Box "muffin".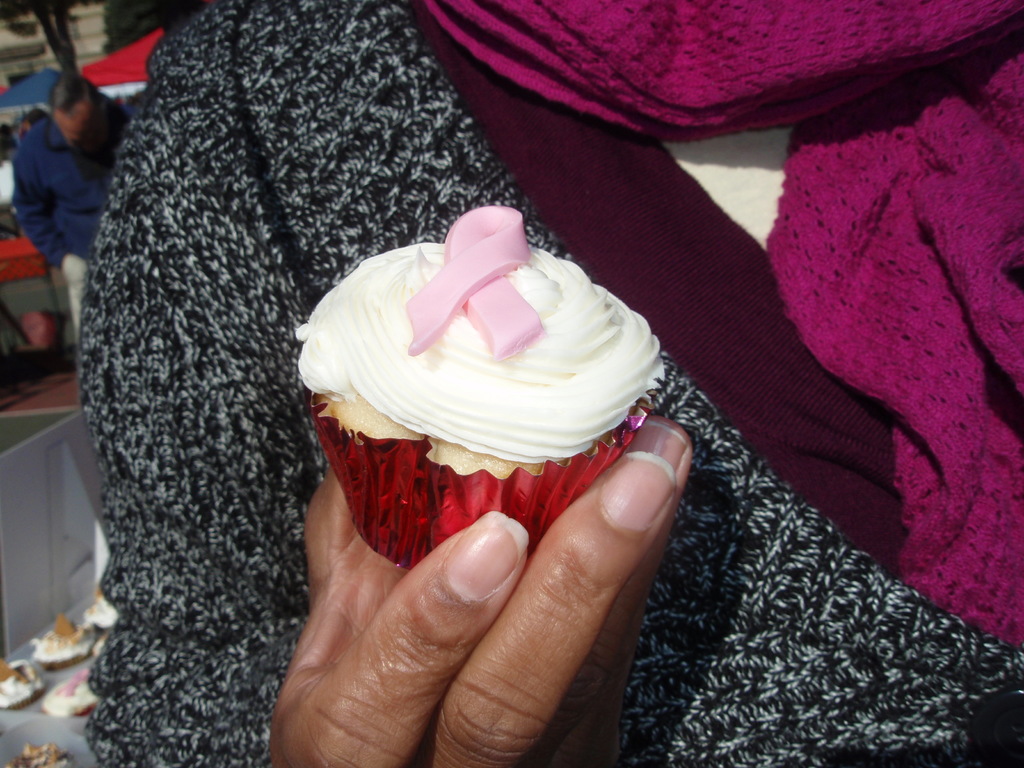
bbox(294, 205, 664, 571).
